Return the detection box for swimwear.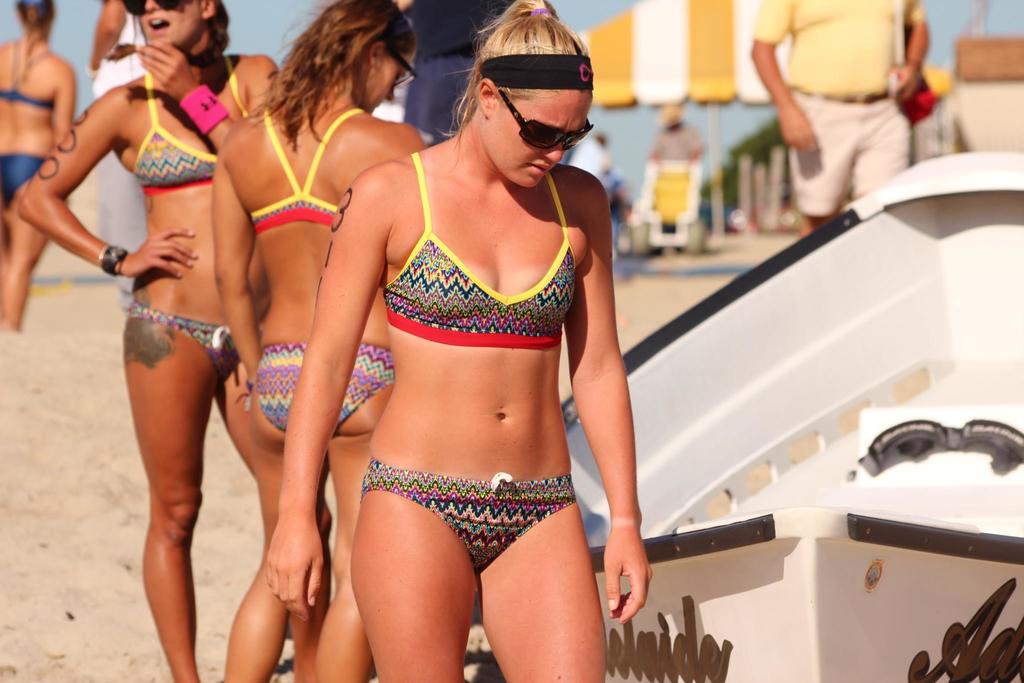
bbox=[247, 108, 366, 238].
